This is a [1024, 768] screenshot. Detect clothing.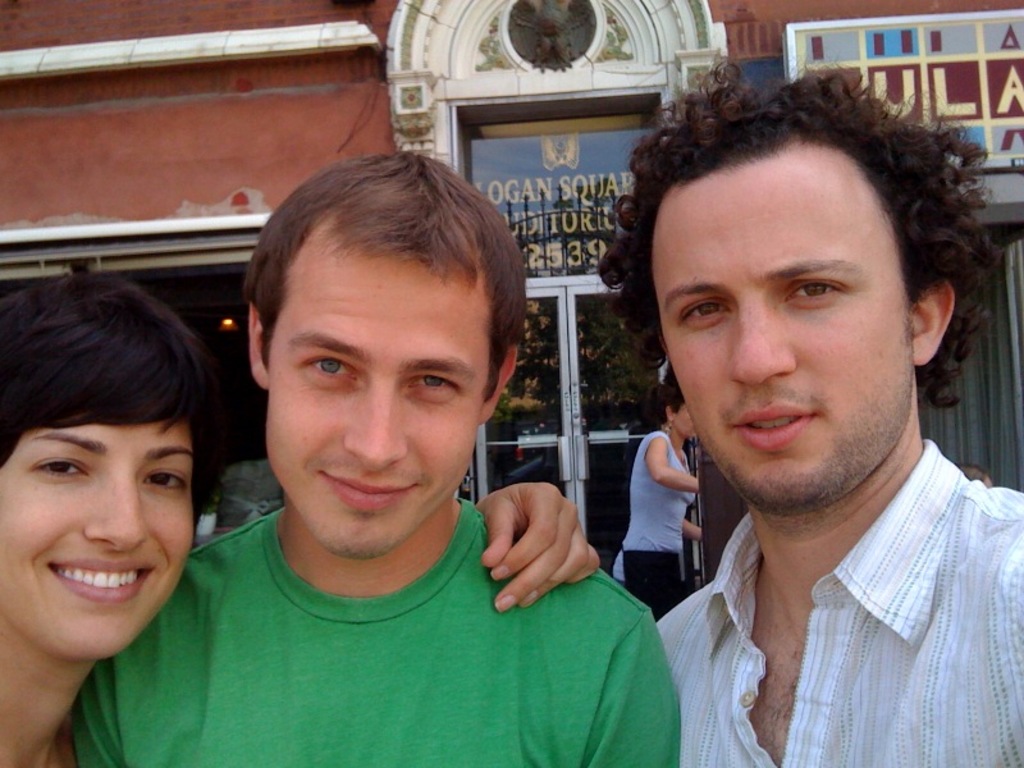
[626, 438, 699, 614].
